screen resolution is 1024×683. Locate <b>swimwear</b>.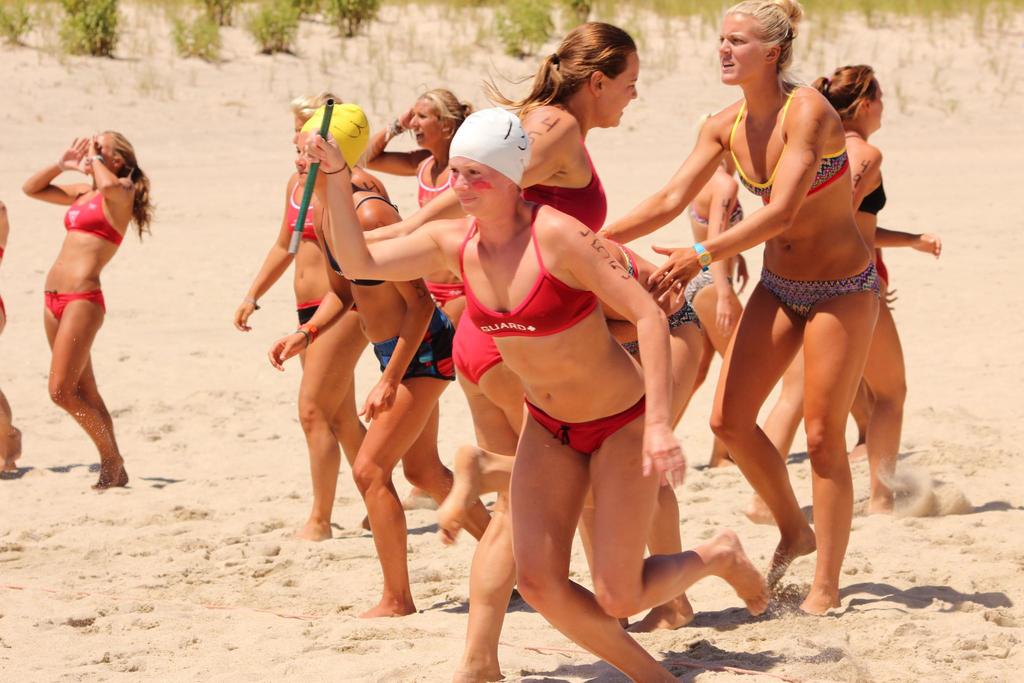
{"left": 447, "top": 299, "right": 504, "bottom": 390}.
